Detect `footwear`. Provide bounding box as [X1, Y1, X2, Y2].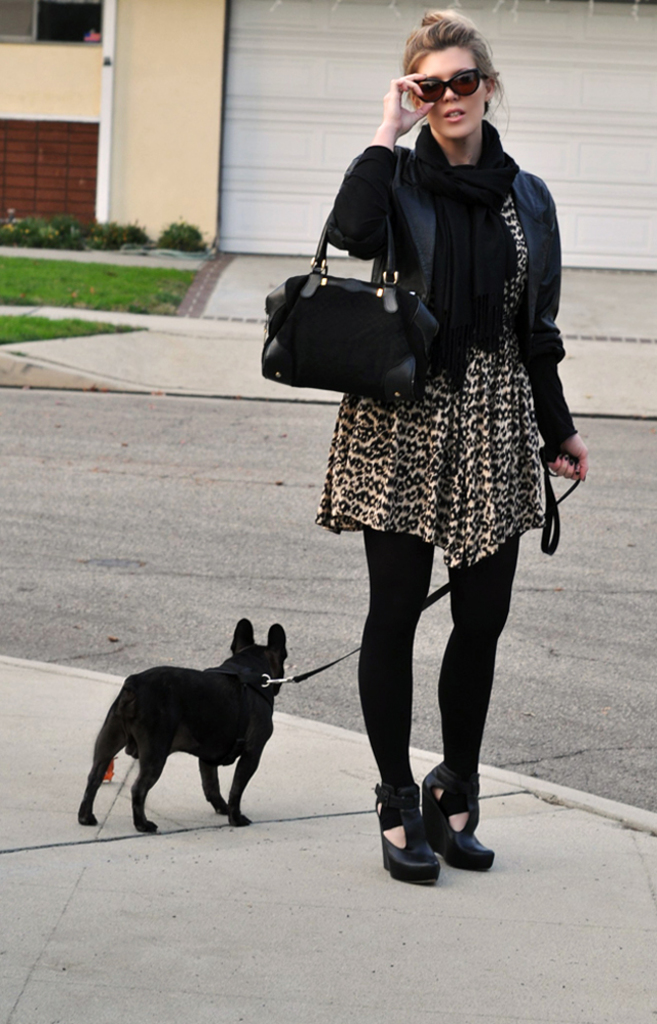
[421, 782, 499, 874].
